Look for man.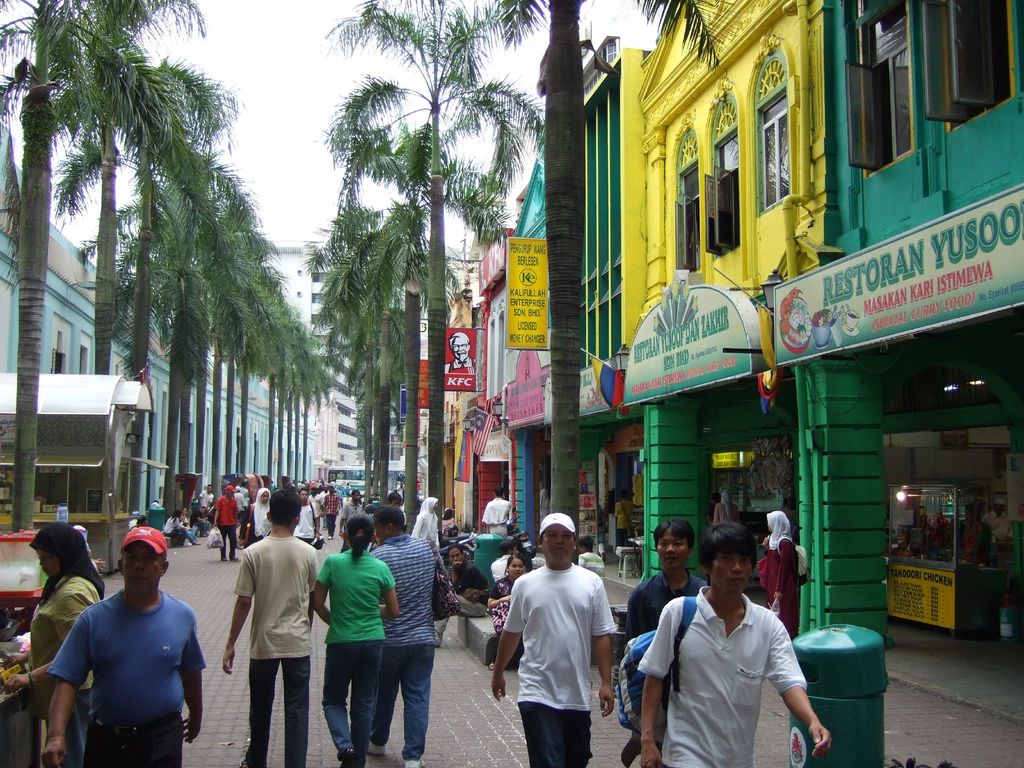
Found: bbox=[222, 490, 320, 767].
